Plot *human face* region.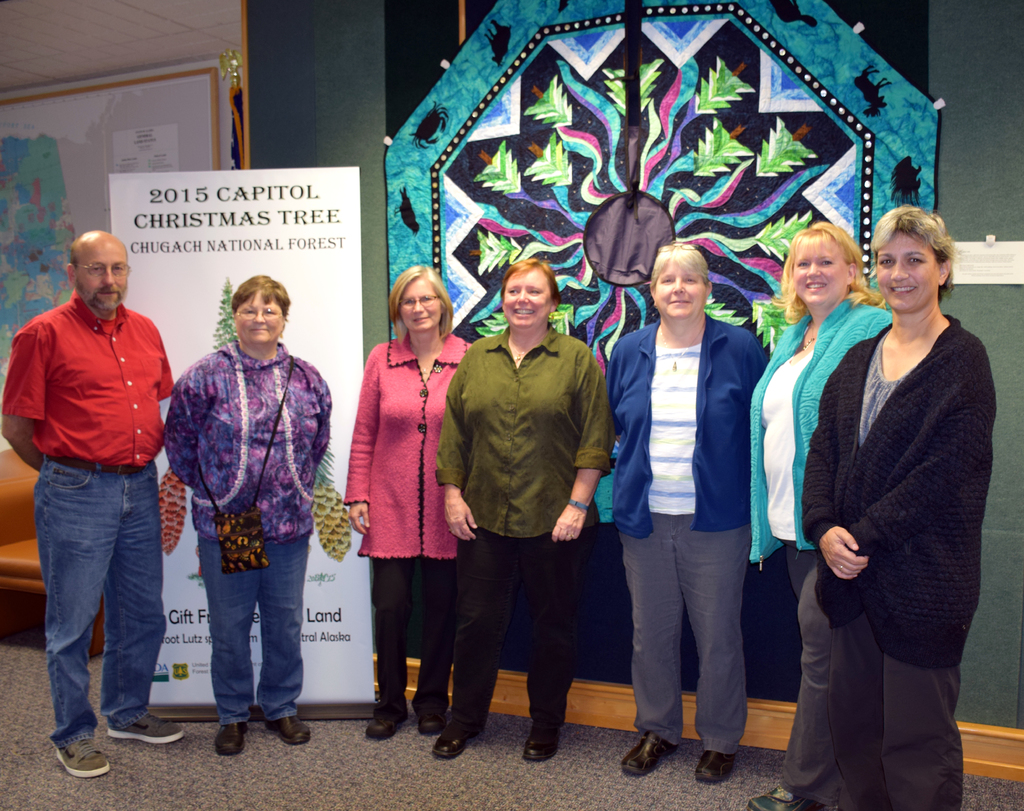
Plotted at [73,237,131,317].
